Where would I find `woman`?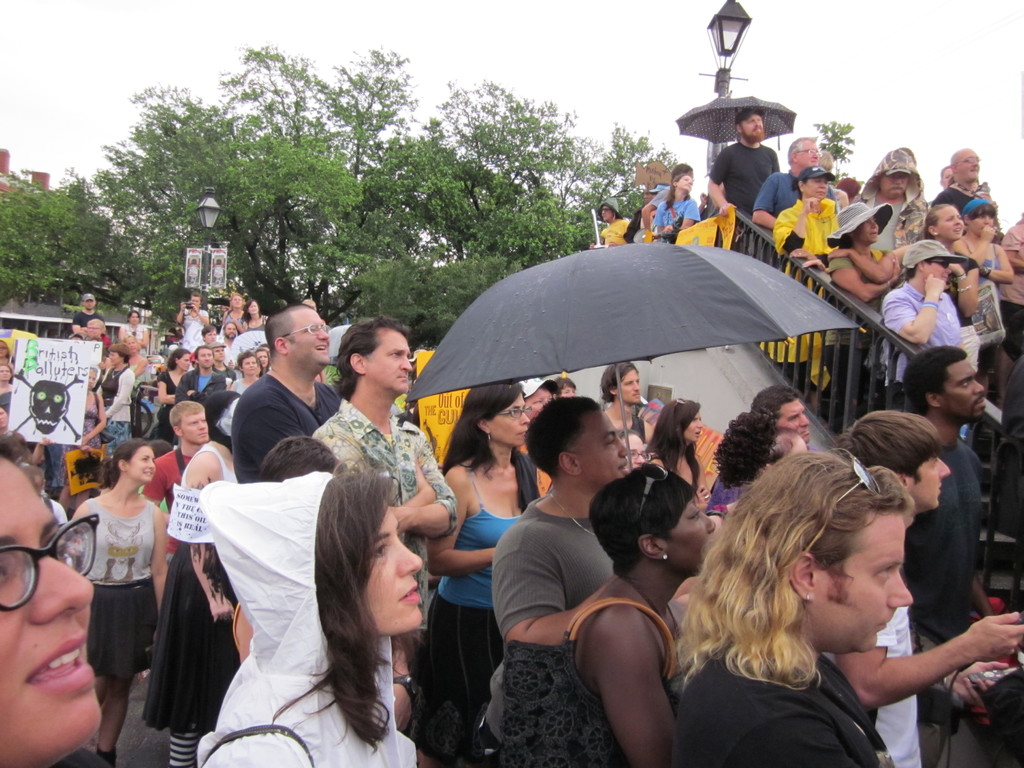
At BBox(117, 310, 149, 358).
